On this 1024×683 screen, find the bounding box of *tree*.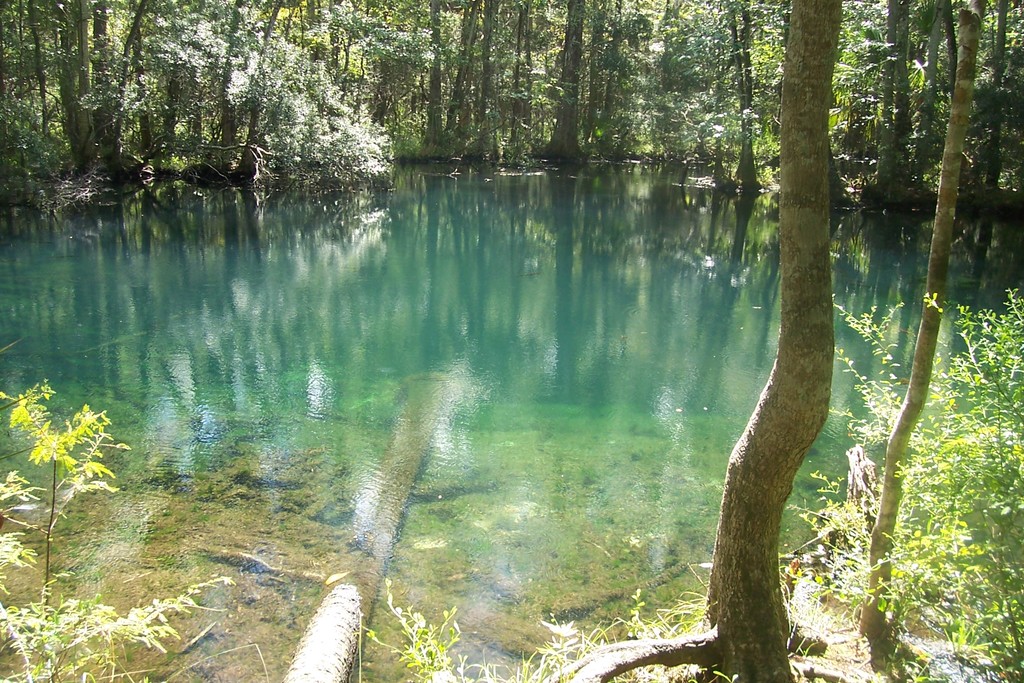
Bounding box: x1=844, y1=0, x2=1023, y2=649.
